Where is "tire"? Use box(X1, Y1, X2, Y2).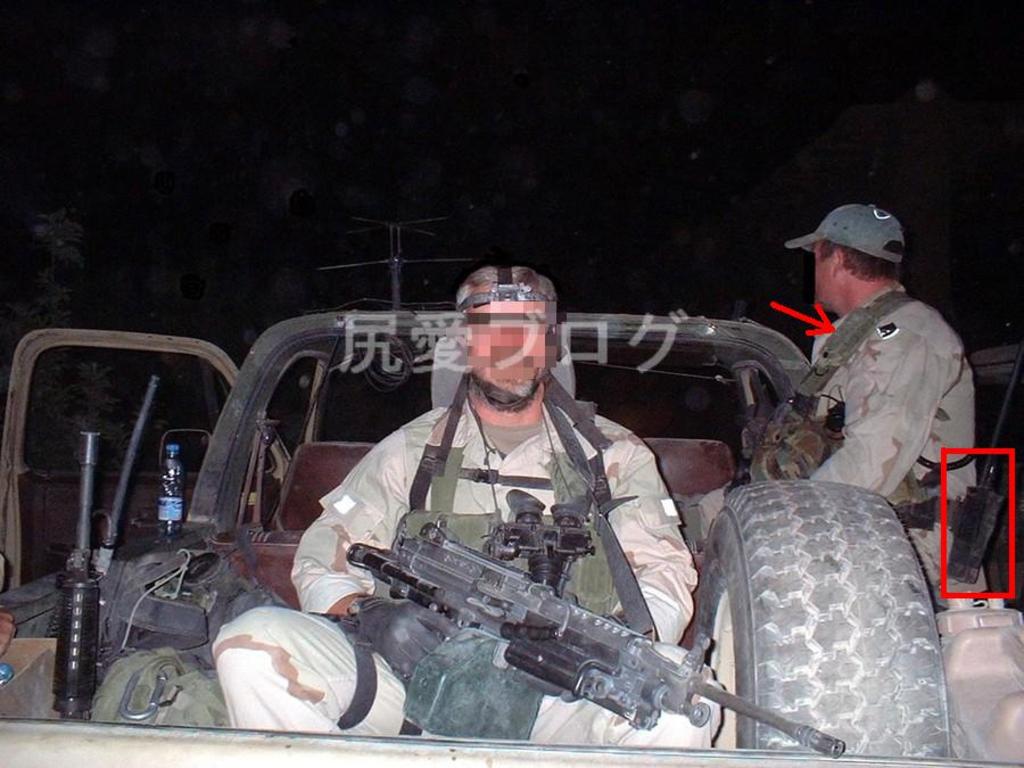
box(705, 485, 951, 738).
